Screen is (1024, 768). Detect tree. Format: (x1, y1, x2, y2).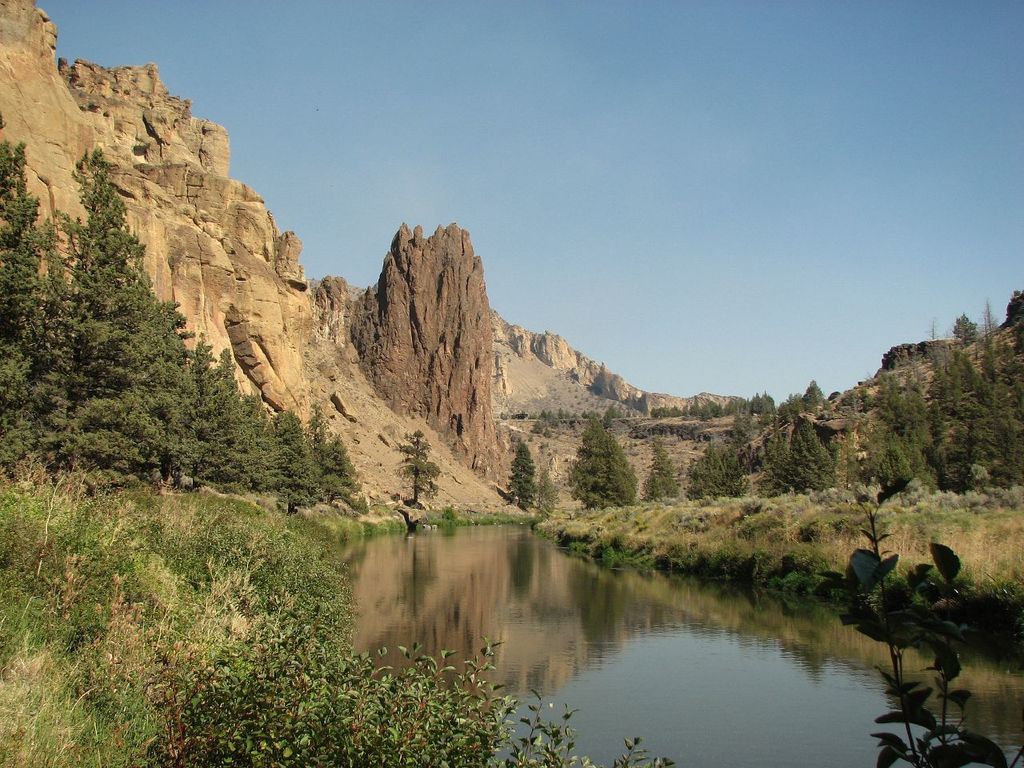
(566, 415, 638, 514).
